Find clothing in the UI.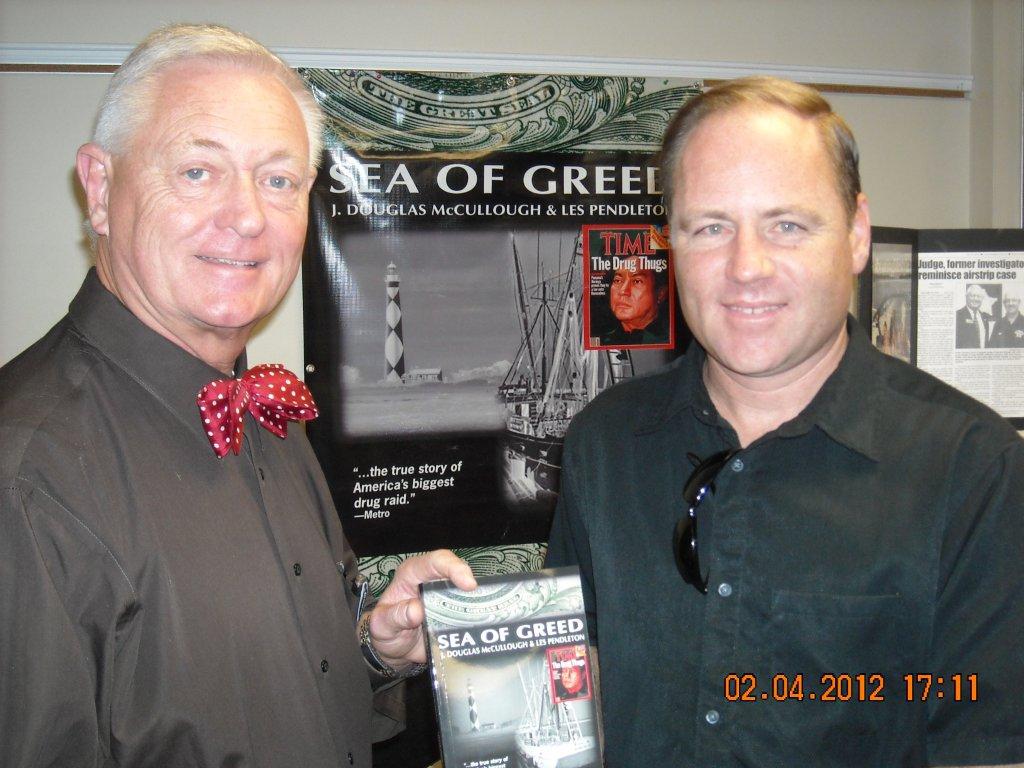
UI element at crop(0, 265, 406, 767).
